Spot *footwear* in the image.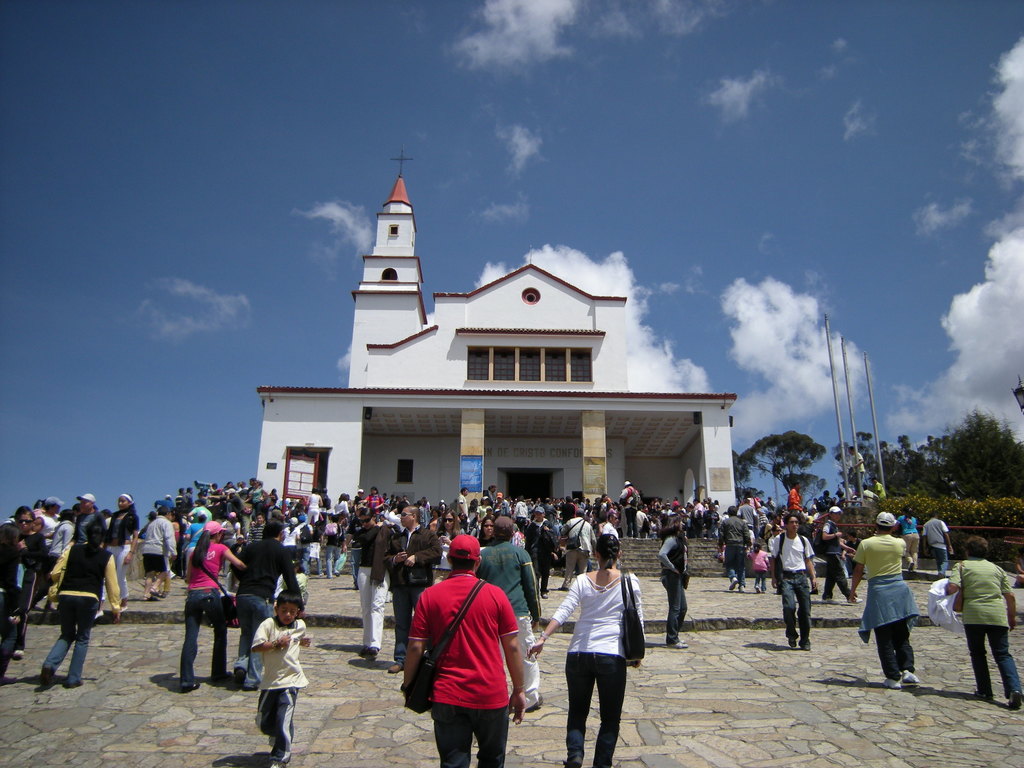
*footwear* found at (x1=762, y1=585, x2=764, y2=595).
